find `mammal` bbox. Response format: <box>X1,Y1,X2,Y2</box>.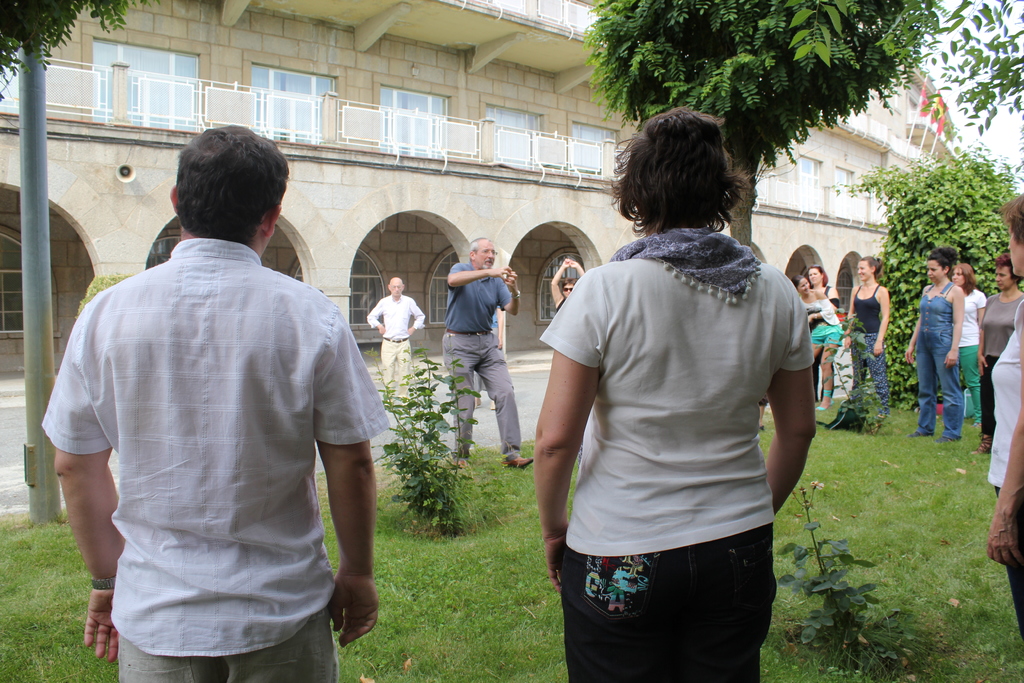
<box>792,270,844,411</box>.
